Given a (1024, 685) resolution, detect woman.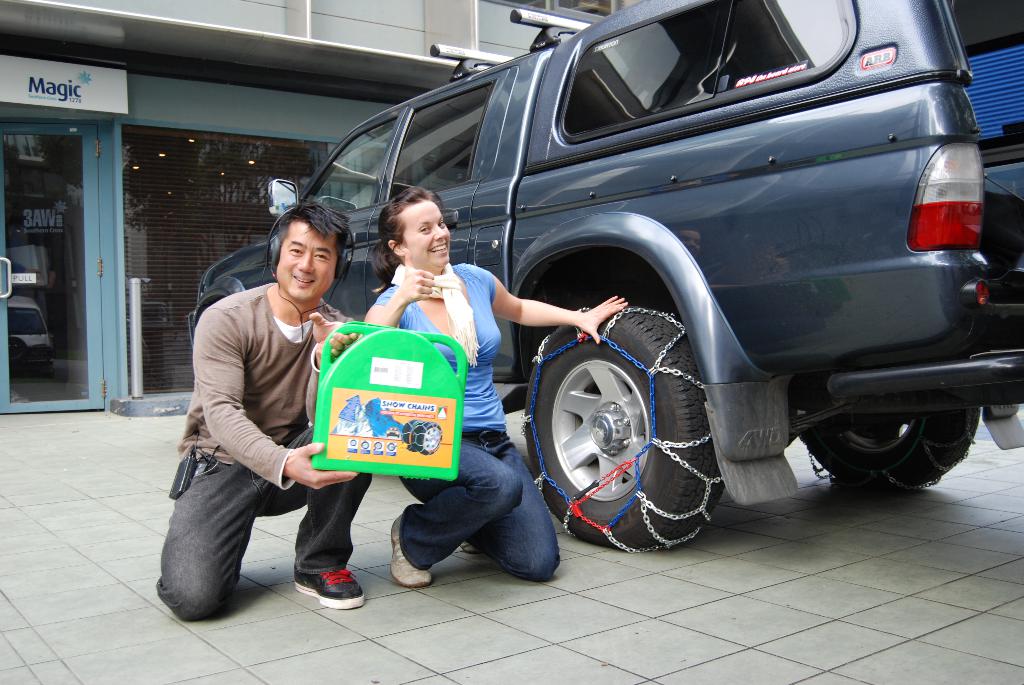
Rect(362, 187, 632, 584).
